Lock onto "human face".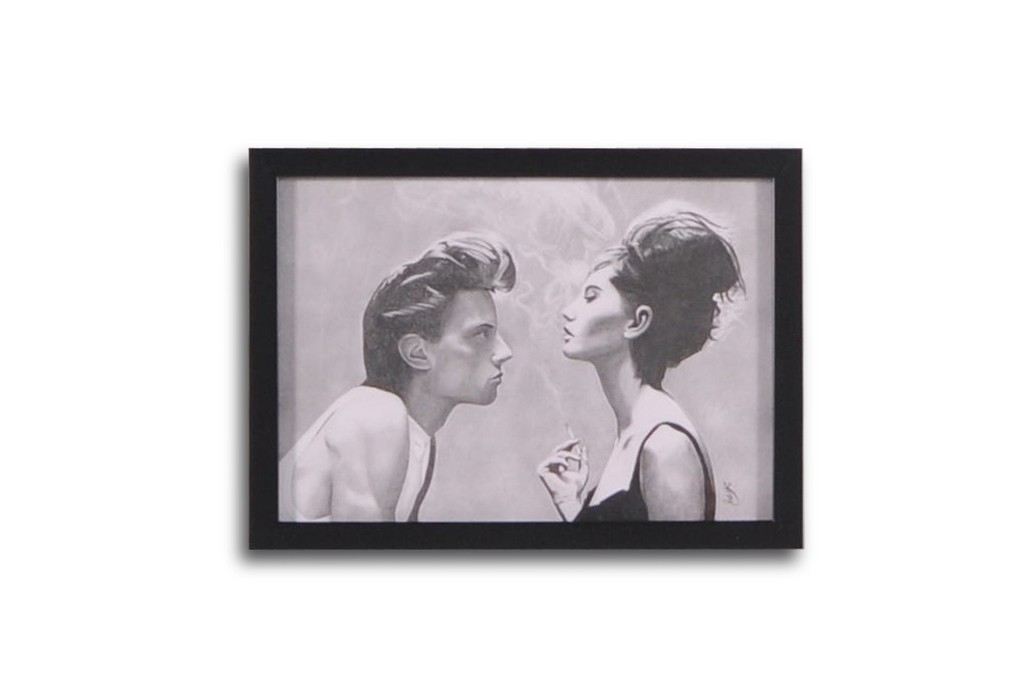
Locked: region(563, 255, 629, 357).
